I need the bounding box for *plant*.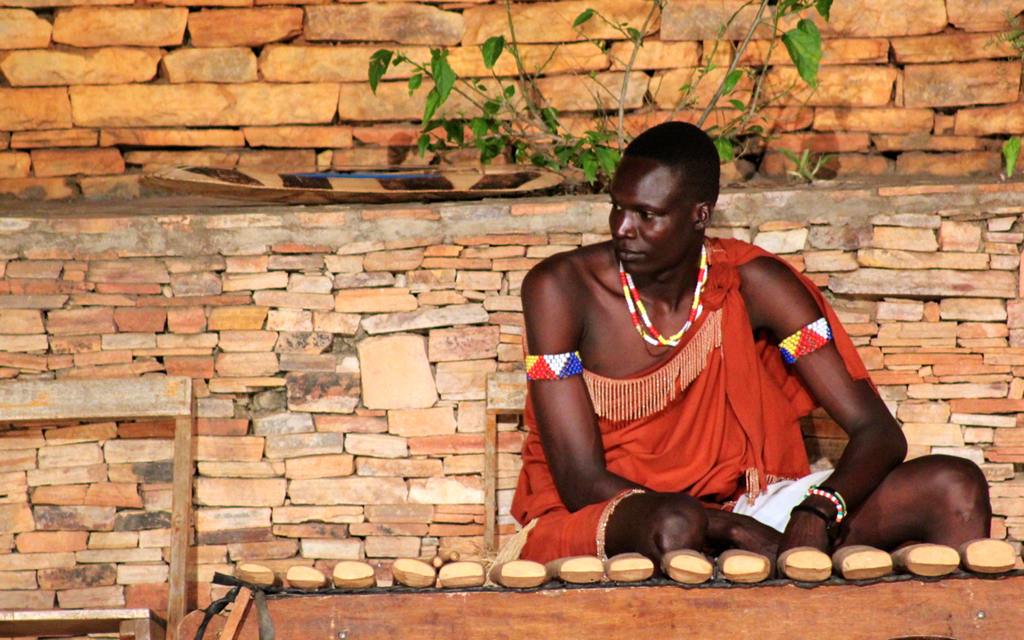
Here it is: 993 131 1019 182.
